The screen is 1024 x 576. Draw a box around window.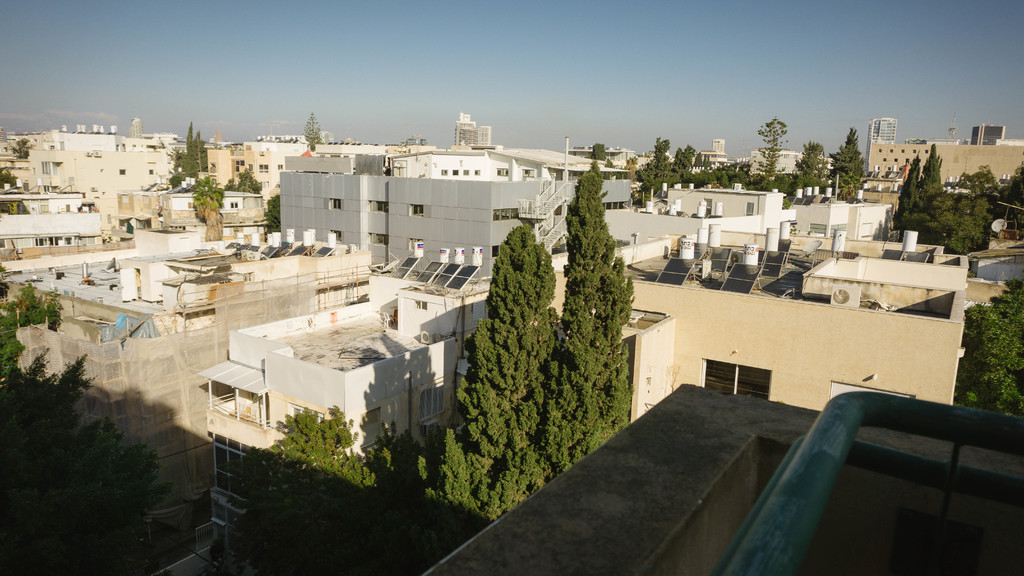
[left=229, top=200, right=241, bottom=208].
